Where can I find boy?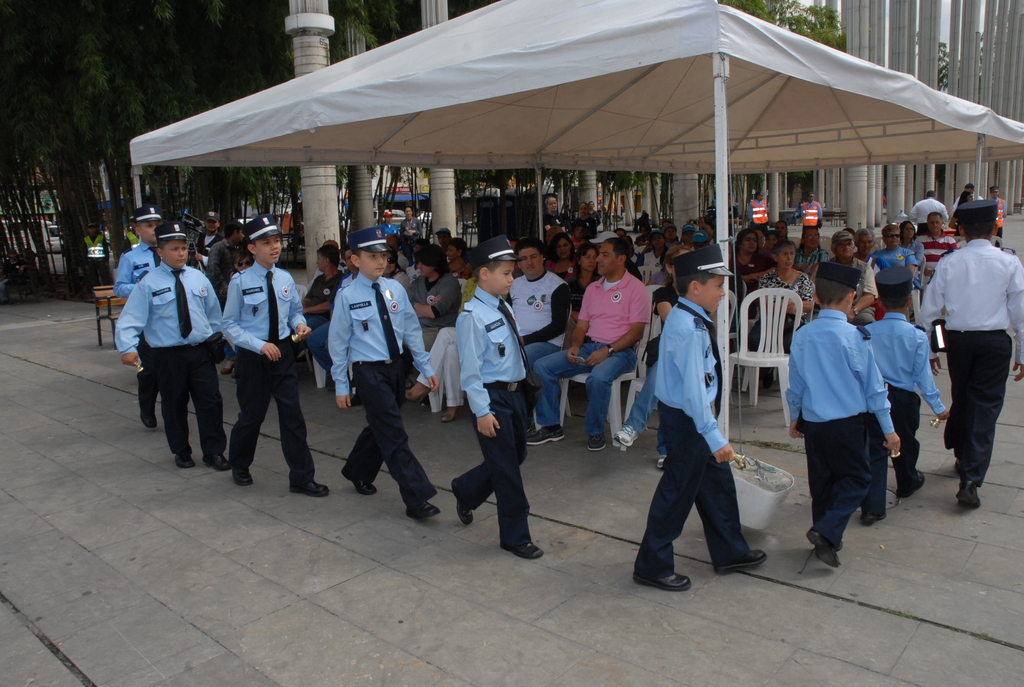
You can find it at select_region(330, 225, 435, 516).
